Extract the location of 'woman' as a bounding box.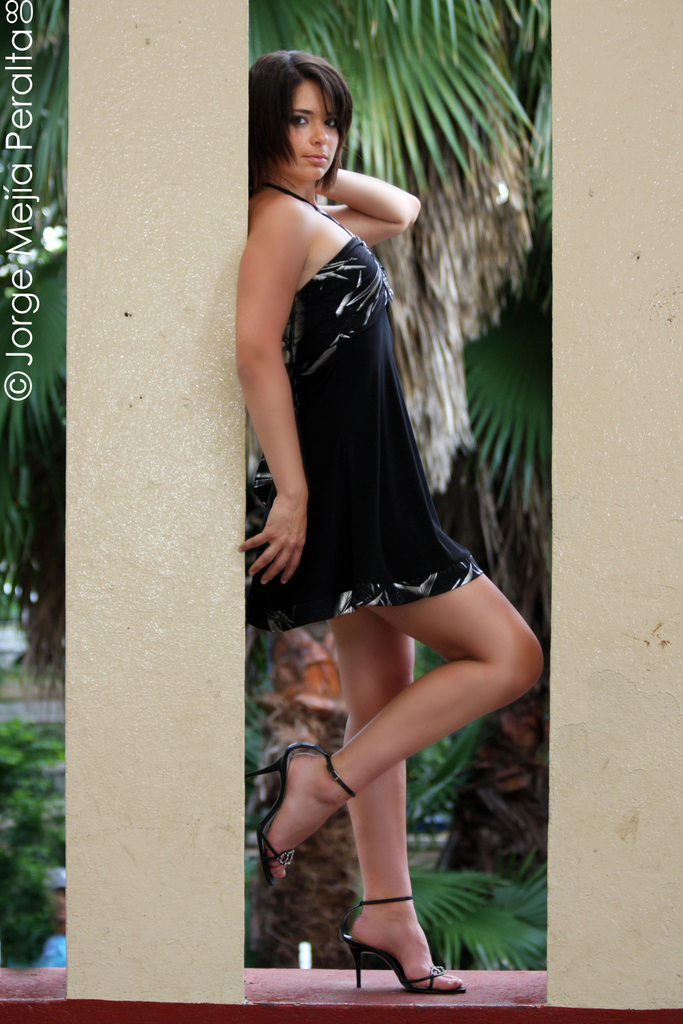
<box>238,47,546,997</box>.
